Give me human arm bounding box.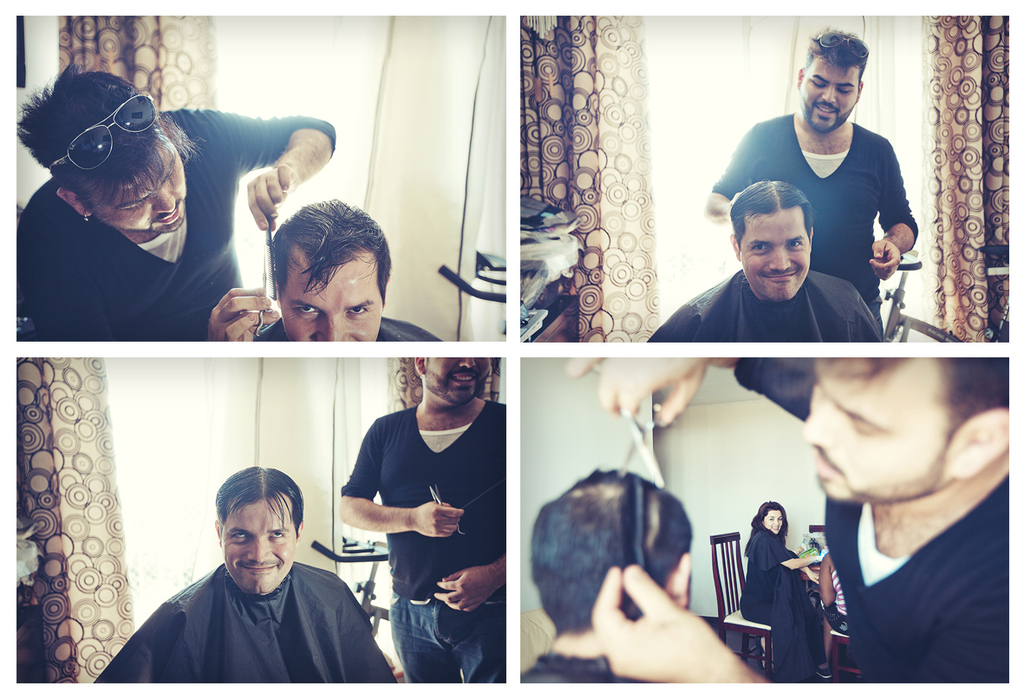
crop(787, 551, 818, 585).
